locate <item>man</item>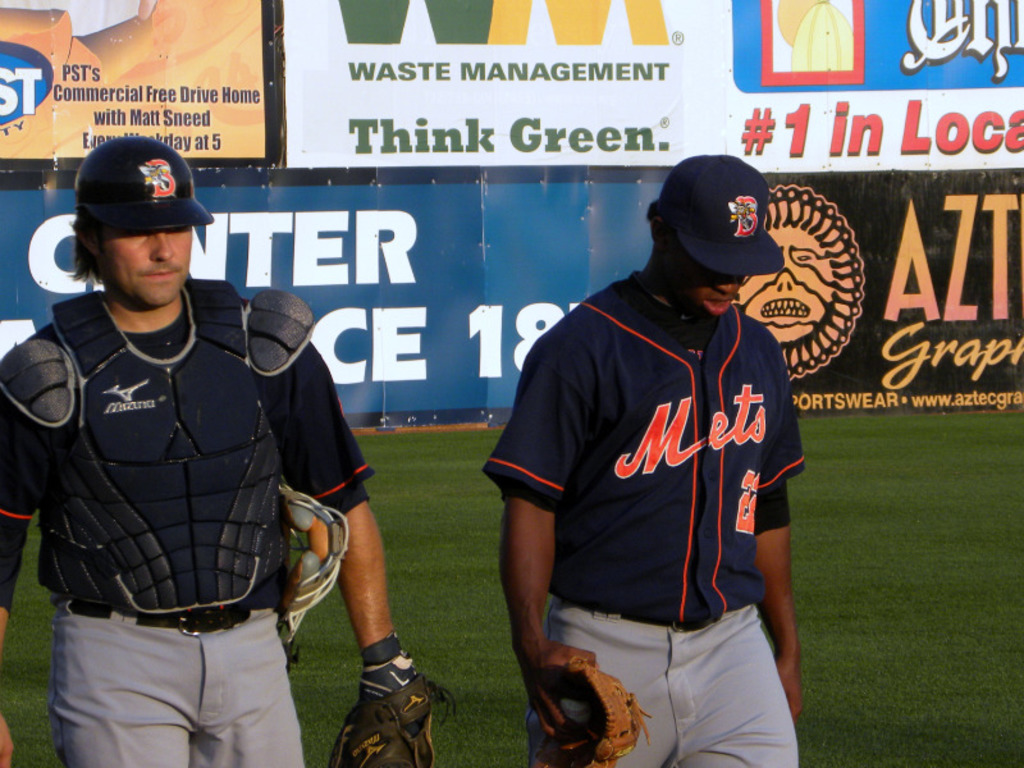
9:119:360:767
